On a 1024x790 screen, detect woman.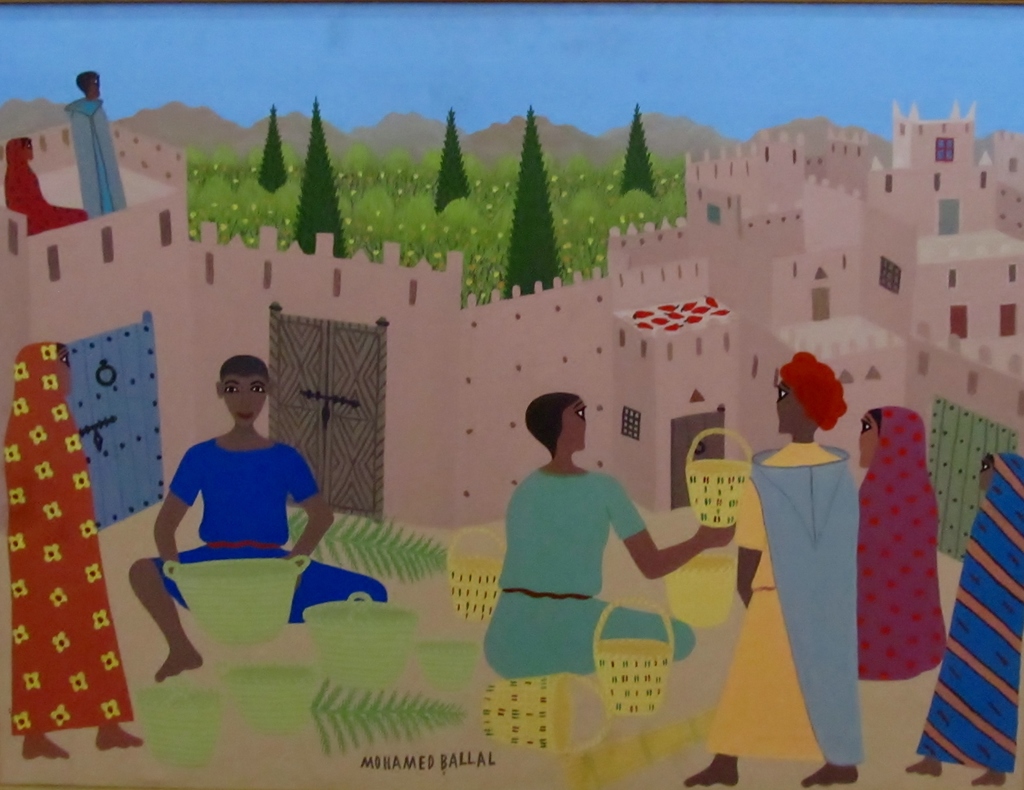
rect(6, 340, 145, 759).
